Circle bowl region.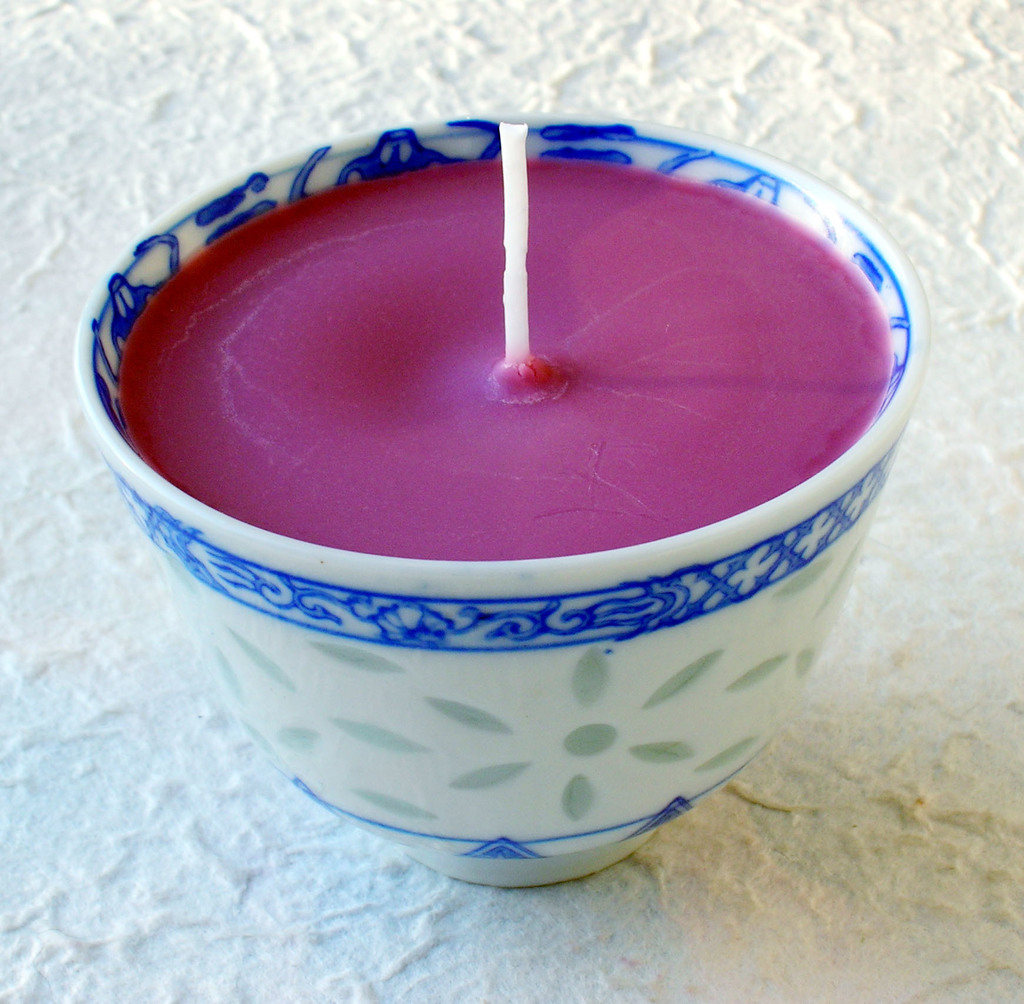
Region: 86/67/938/863.
